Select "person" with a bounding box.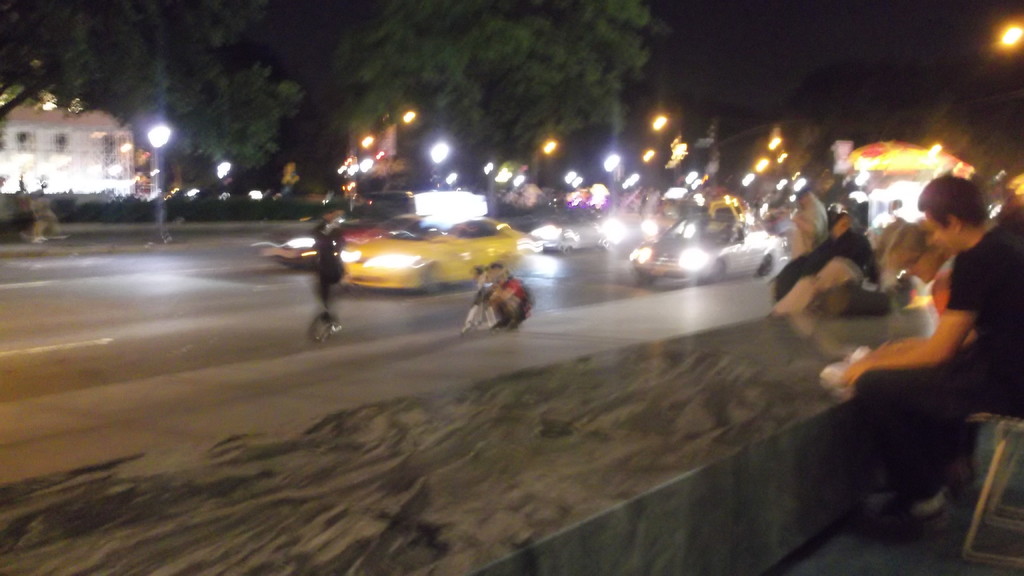
select_region(312, 207, 351, 319).
